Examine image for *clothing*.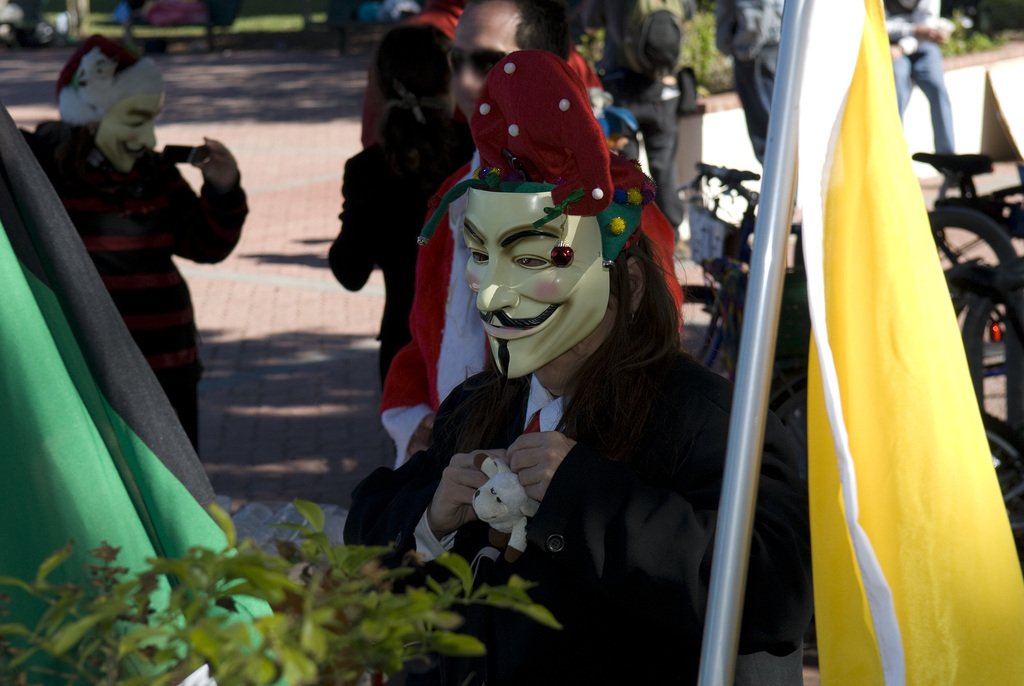
Examination result: {"left": 342, "top": 326, "right": 808, "bottom": 680}.
